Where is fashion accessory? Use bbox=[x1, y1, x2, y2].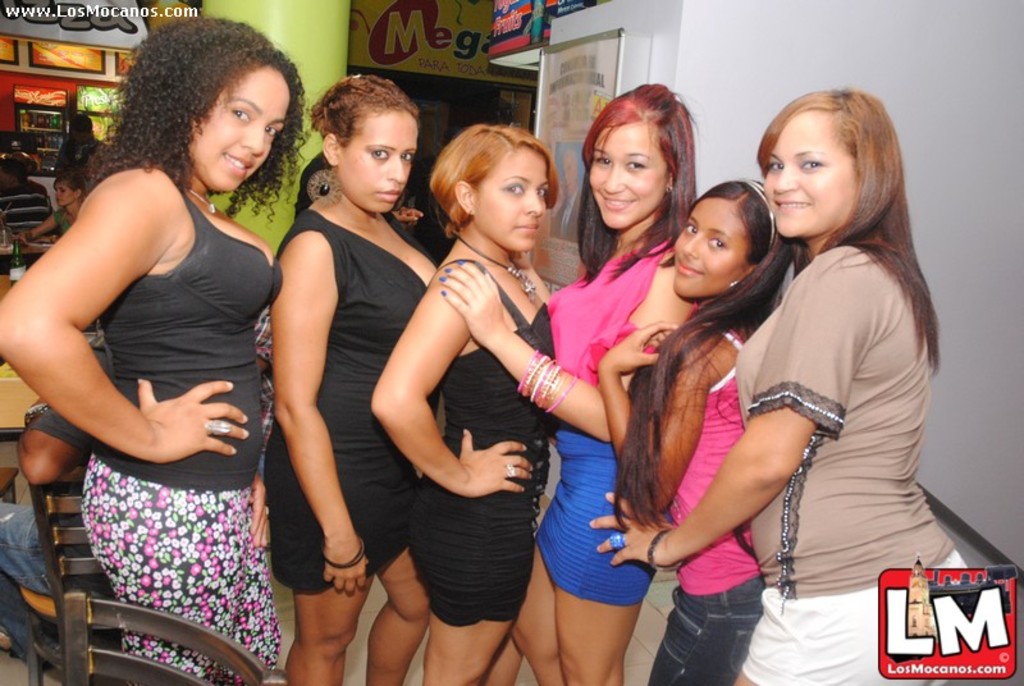
bbox=[604, 527, 627, 555].
